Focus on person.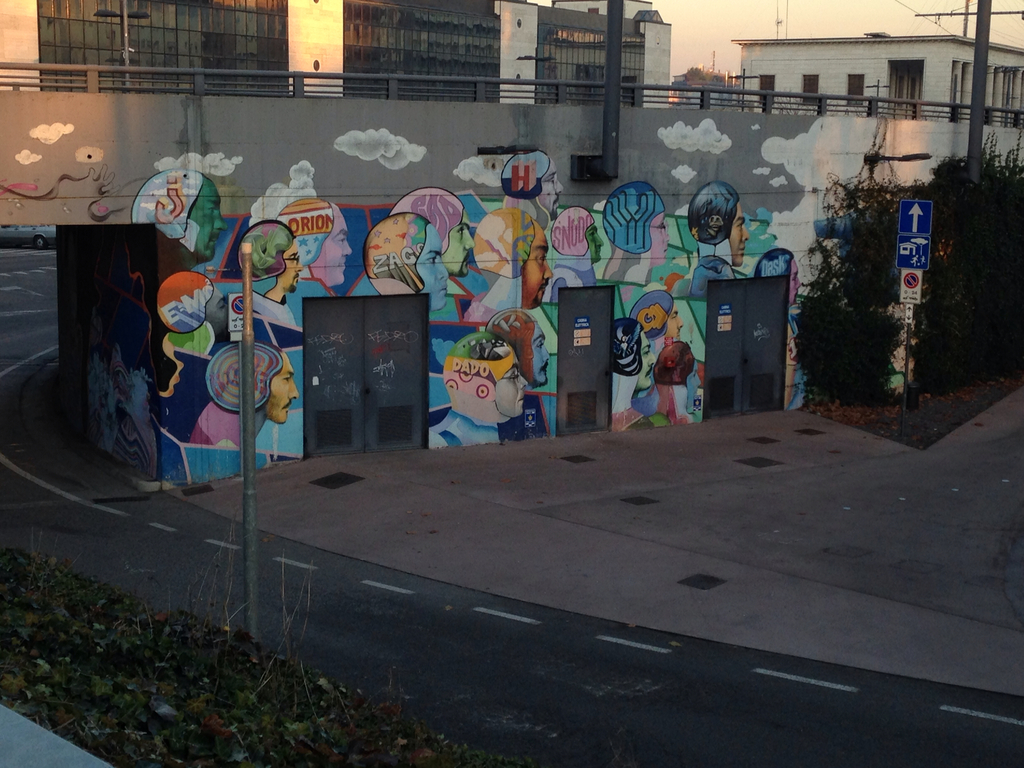
Focused at 262:347:300:429.
